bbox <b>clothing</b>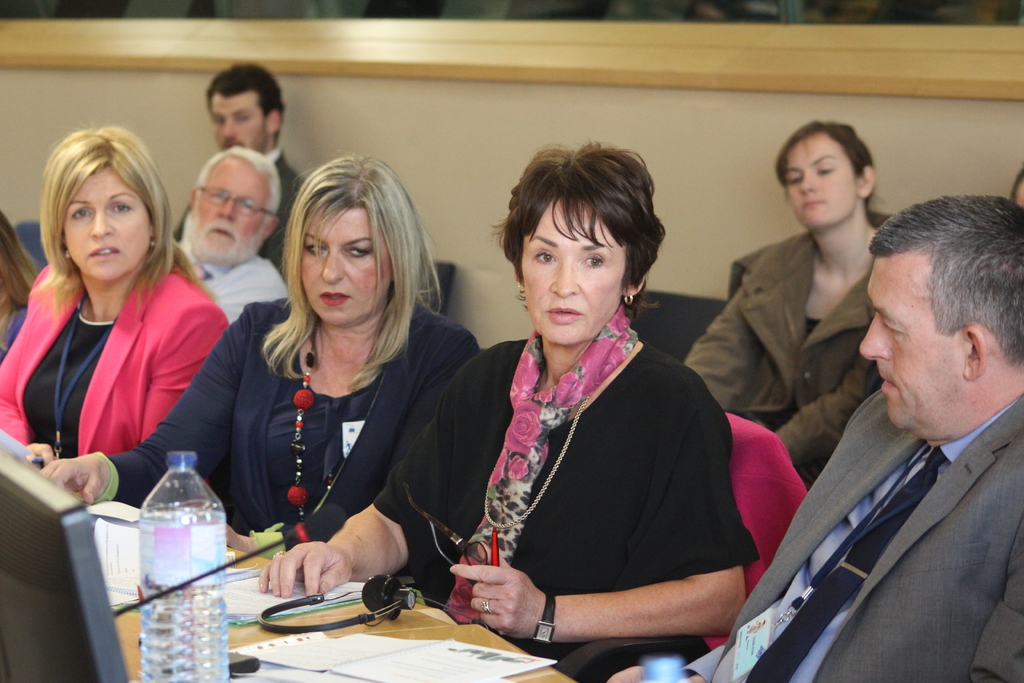
[680,399,1023,682]
